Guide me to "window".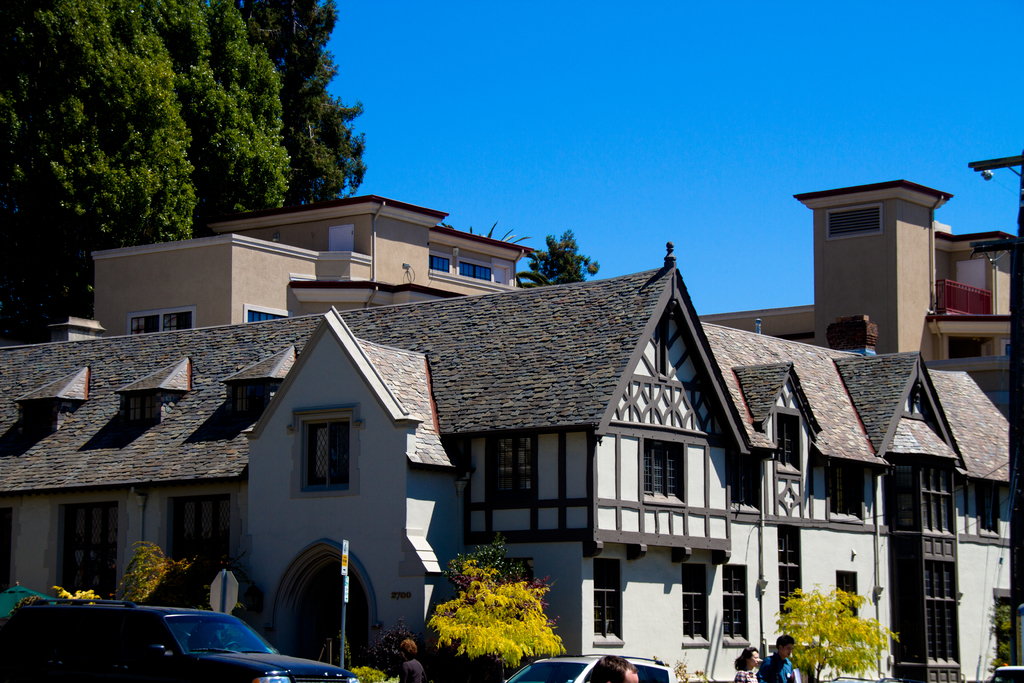
Guidance: select_region(593, 556, 619, 639).
